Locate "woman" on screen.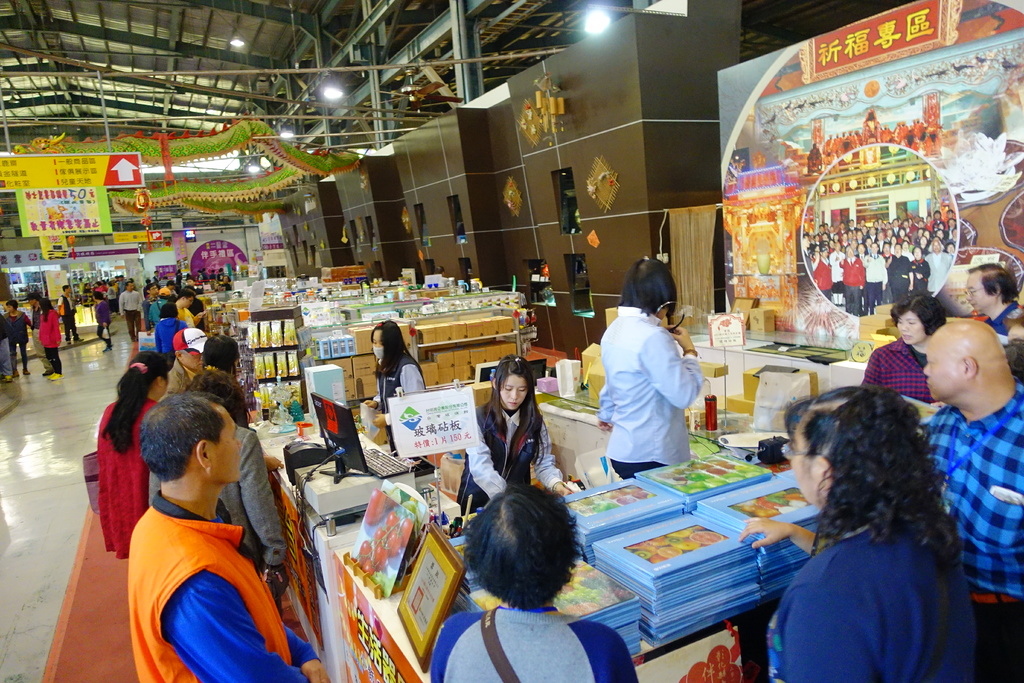
On screen at 156, 308, 188, 356.
